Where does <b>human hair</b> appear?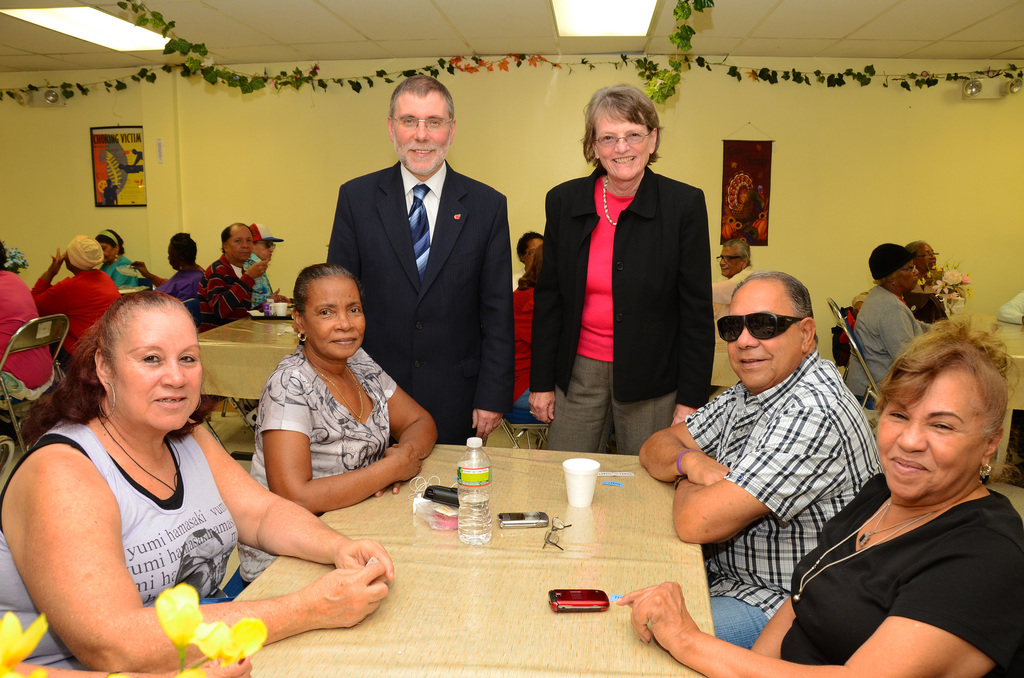
Appears at (220,226,230,255).
